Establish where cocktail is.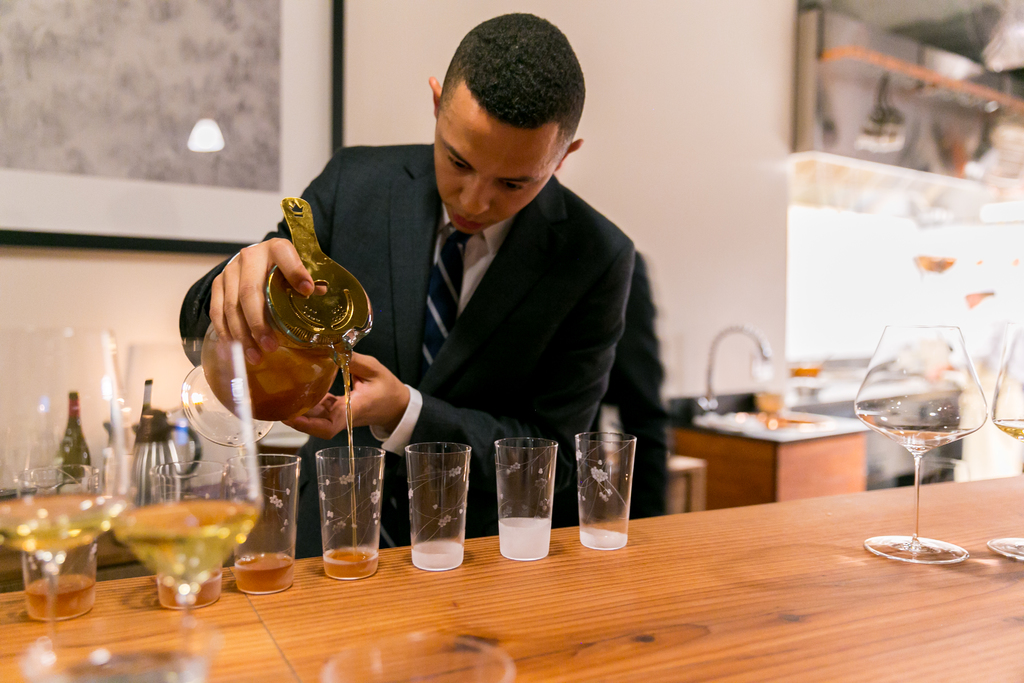
Established at [992,306,1023,561].
